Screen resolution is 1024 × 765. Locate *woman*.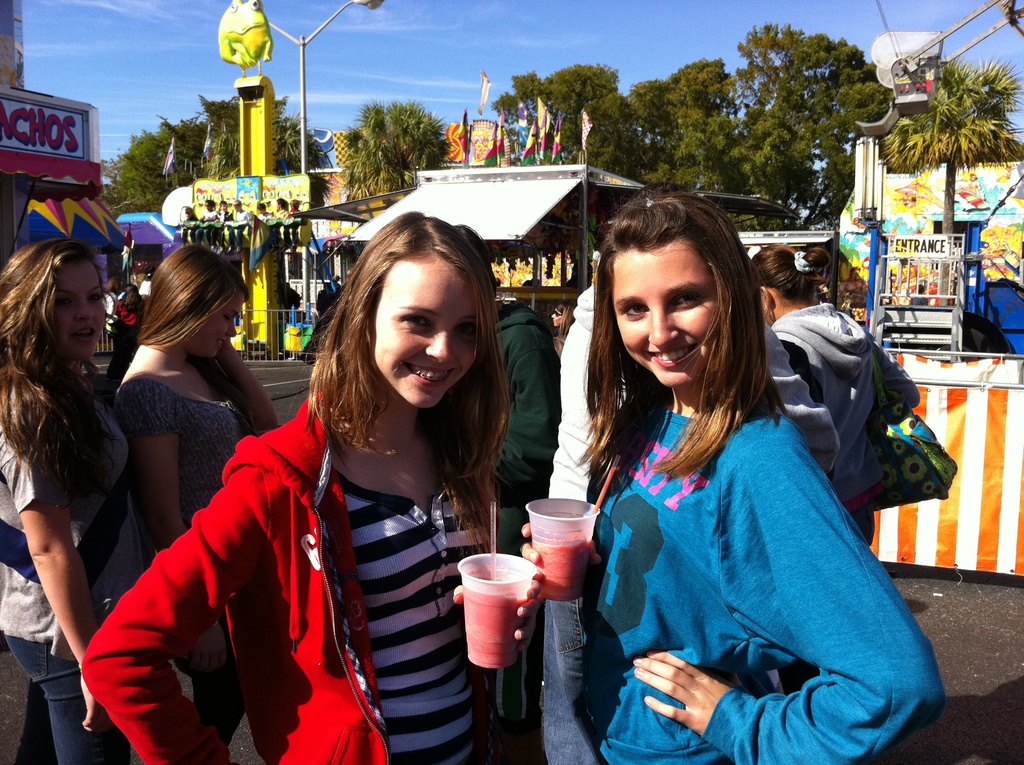
bbox(108, 249, 285, 764).
